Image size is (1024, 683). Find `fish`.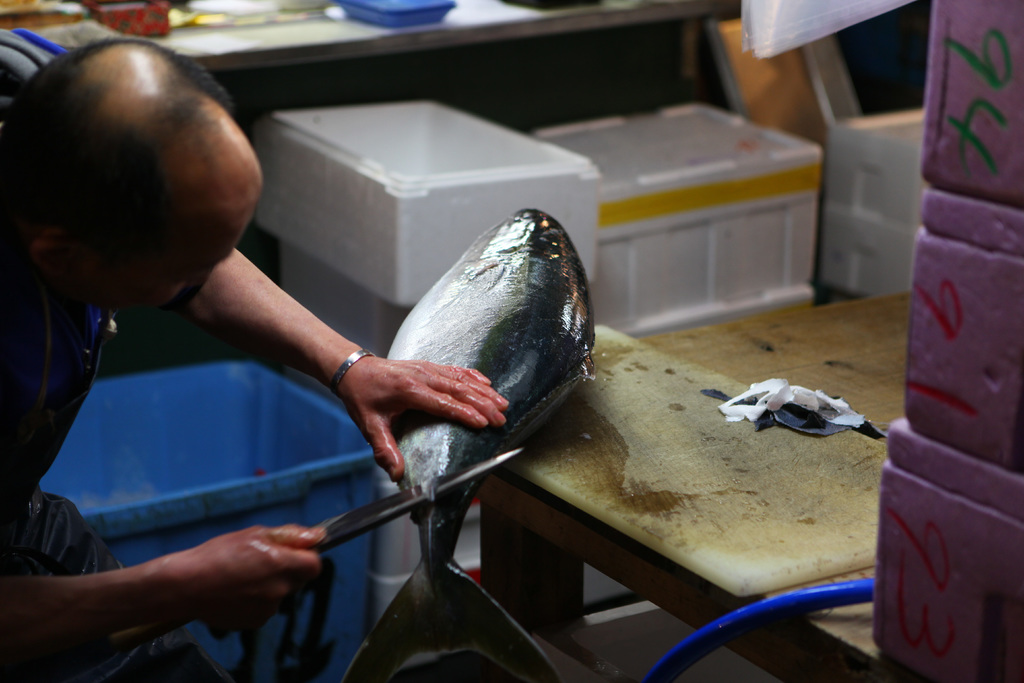
{"left": 332, "top": 249, "right": 628, "bottom": 590}.
